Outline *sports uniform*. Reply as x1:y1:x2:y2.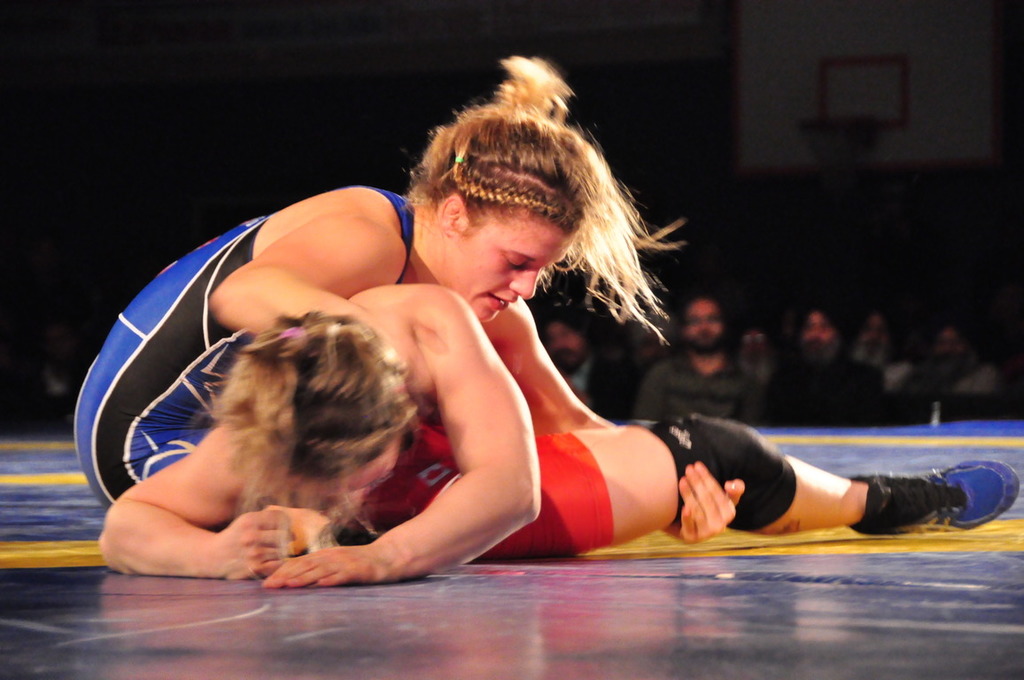
73:185:416:510.
